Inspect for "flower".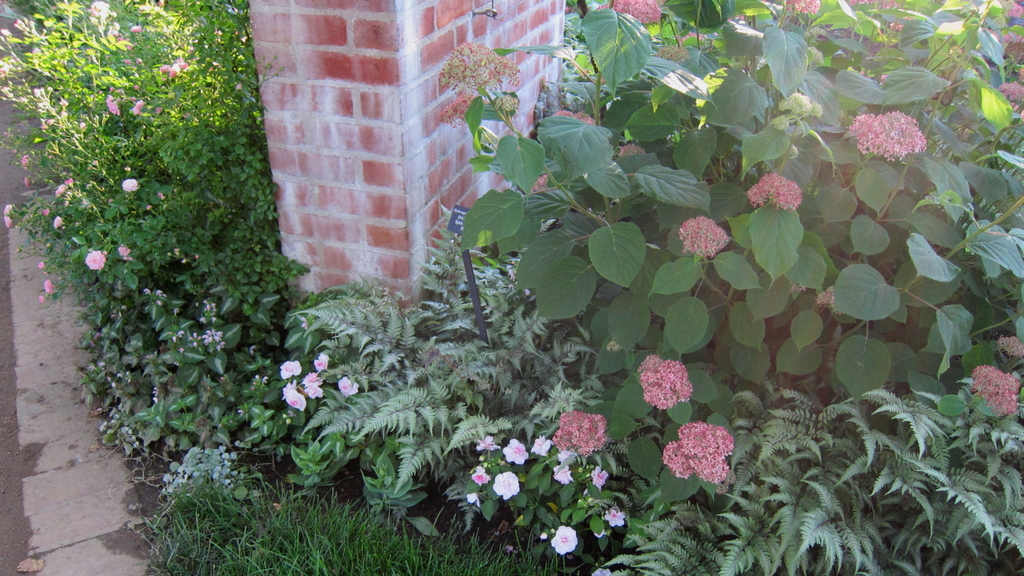
Inspection: [x1=305, y1=373, x2=324, y2=399].
